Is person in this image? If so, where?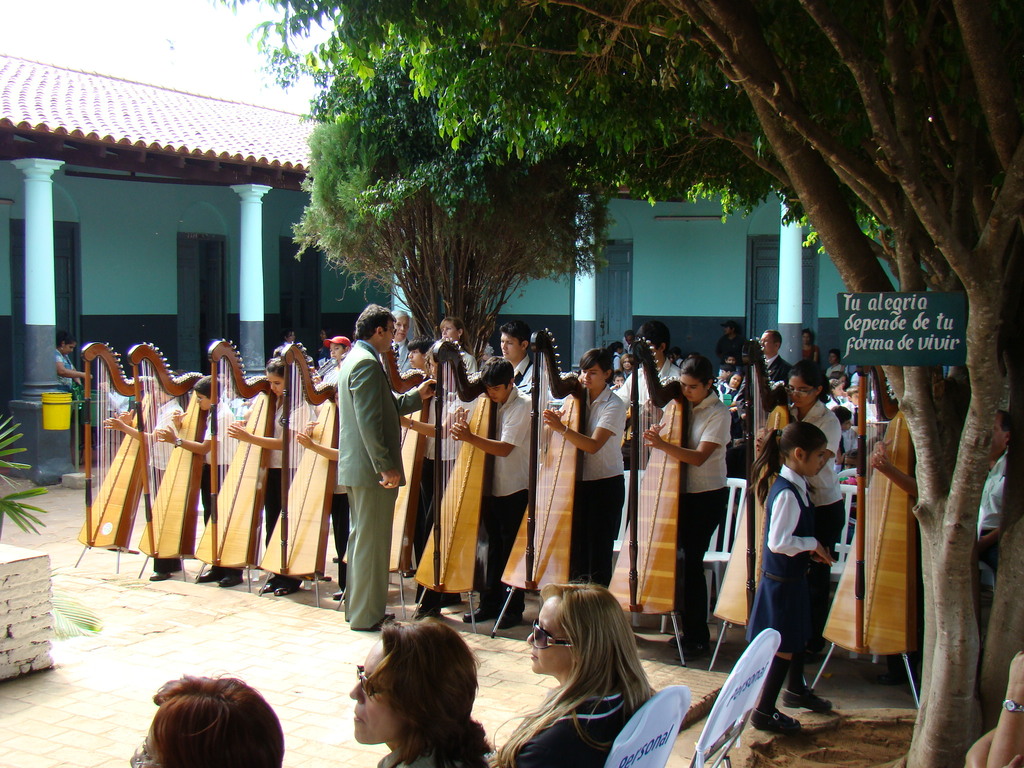
Yes, at pyautogui.locateOnScreen(784, 358, 849, 554).
